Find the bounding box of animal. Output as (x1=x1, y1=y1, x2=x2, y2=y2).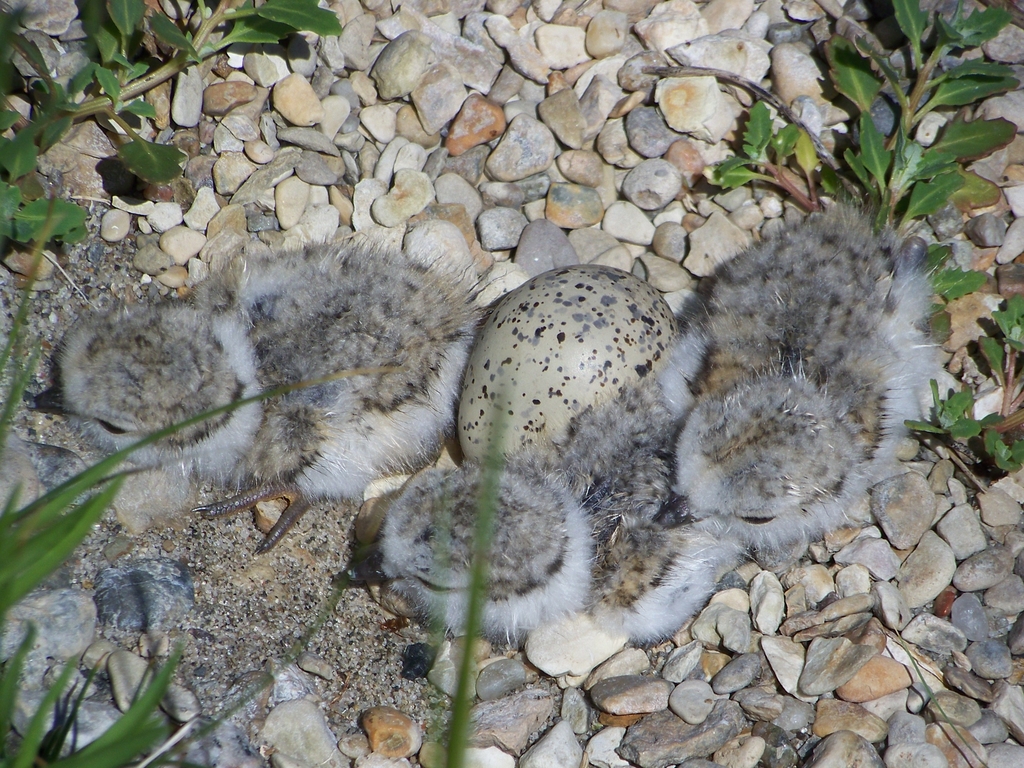
(x1=376, y1=264, x2=691, y2=639).
